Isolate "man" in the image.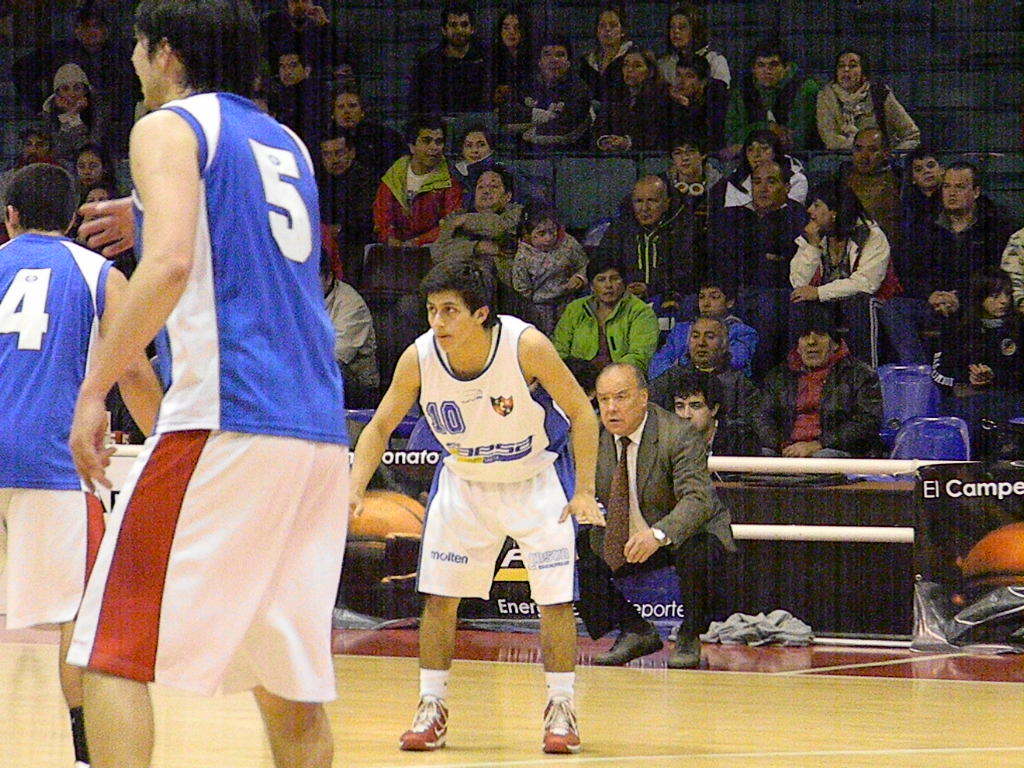
Isolated region: bbox=(722, 42, 830, 156).
